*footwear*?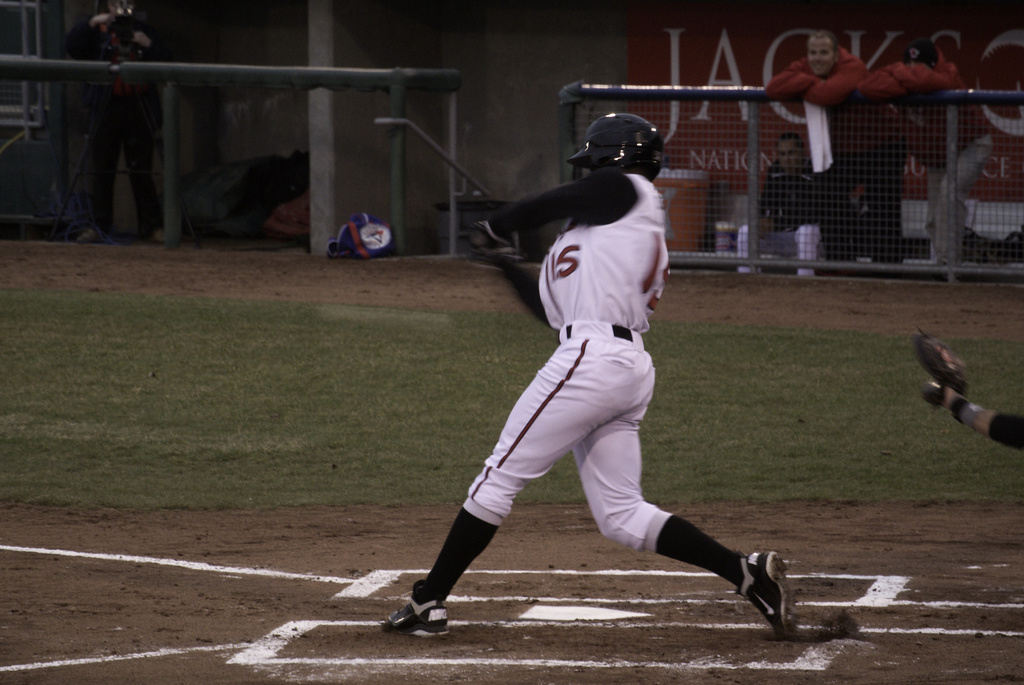
left=744, top=549, right=791, bottom=643
